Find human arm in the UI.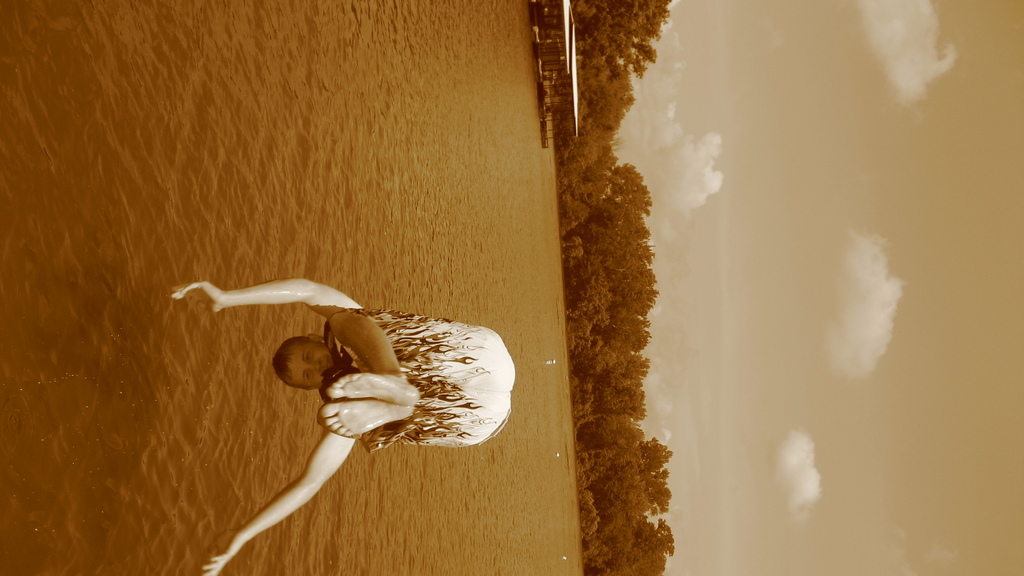
UI element at rect(198, 428, 355, 572).
